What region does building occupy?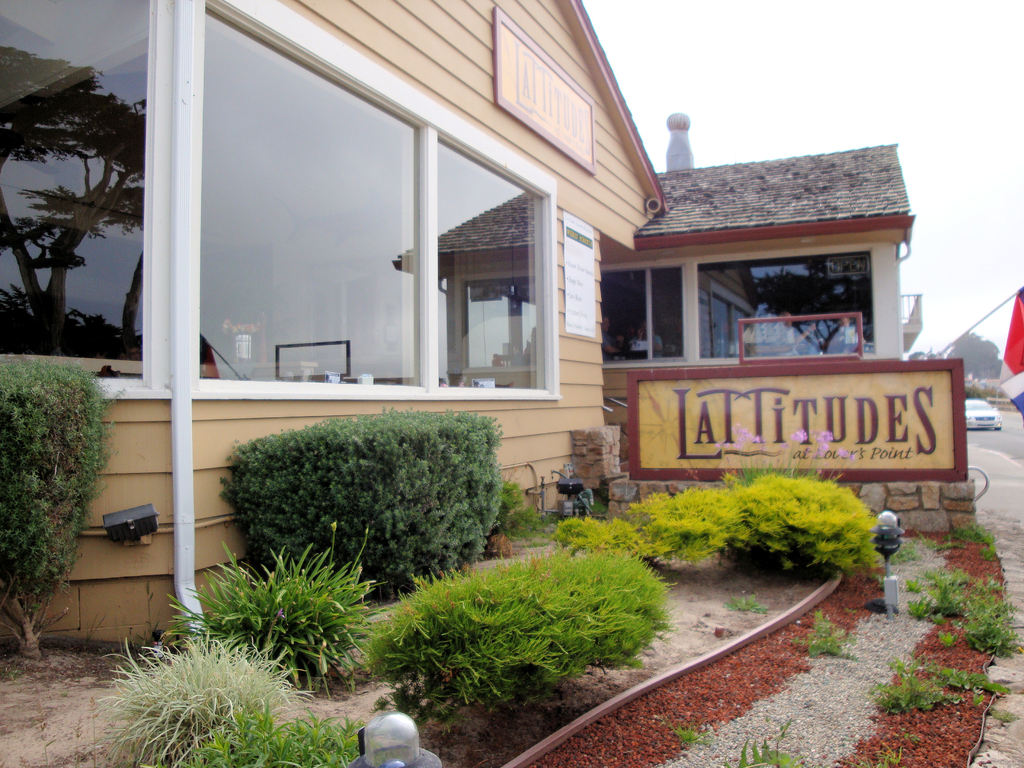
select_region(0, 0, 966, 657).
